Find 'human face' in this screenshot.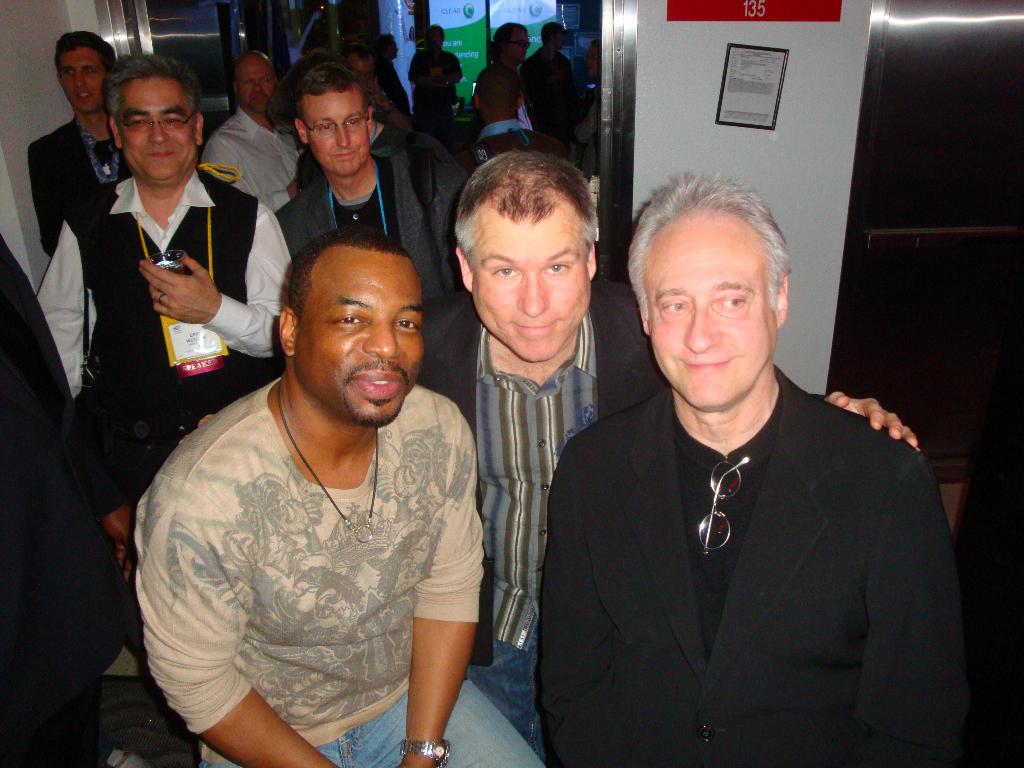
The bounding box for 'human face' is (left=297, top=247, right=424, bottom=424).
